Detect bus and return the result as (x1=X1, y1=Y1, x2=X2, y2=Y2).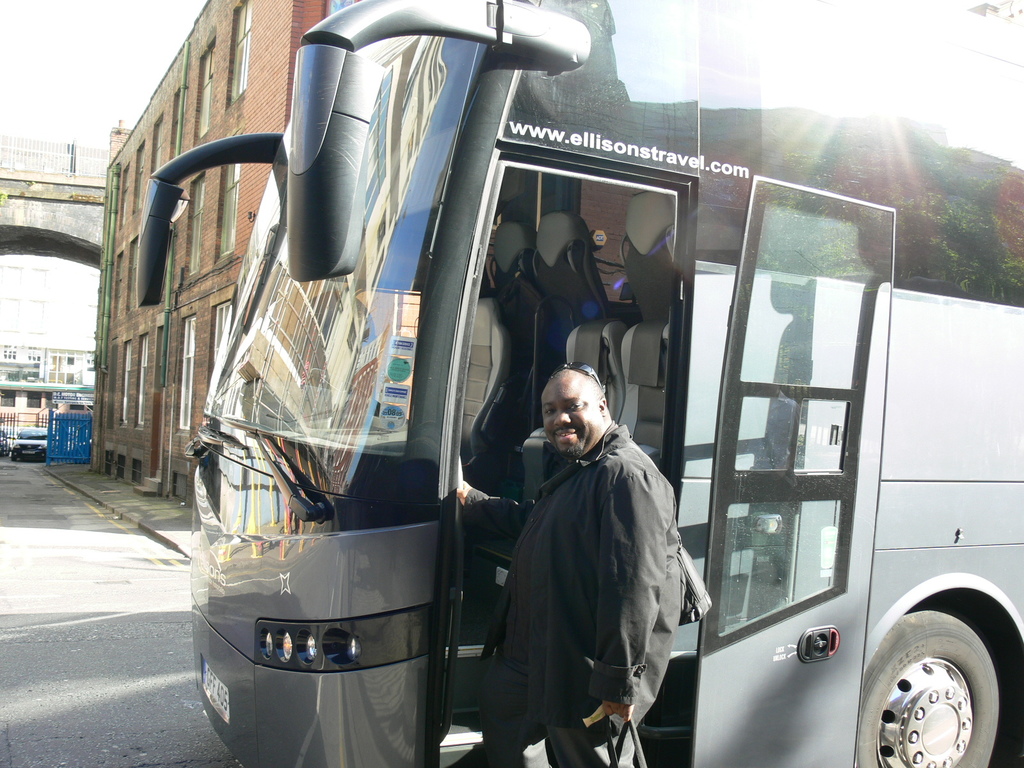
(x1=136, y1=0, x2=1023, y2=767).
